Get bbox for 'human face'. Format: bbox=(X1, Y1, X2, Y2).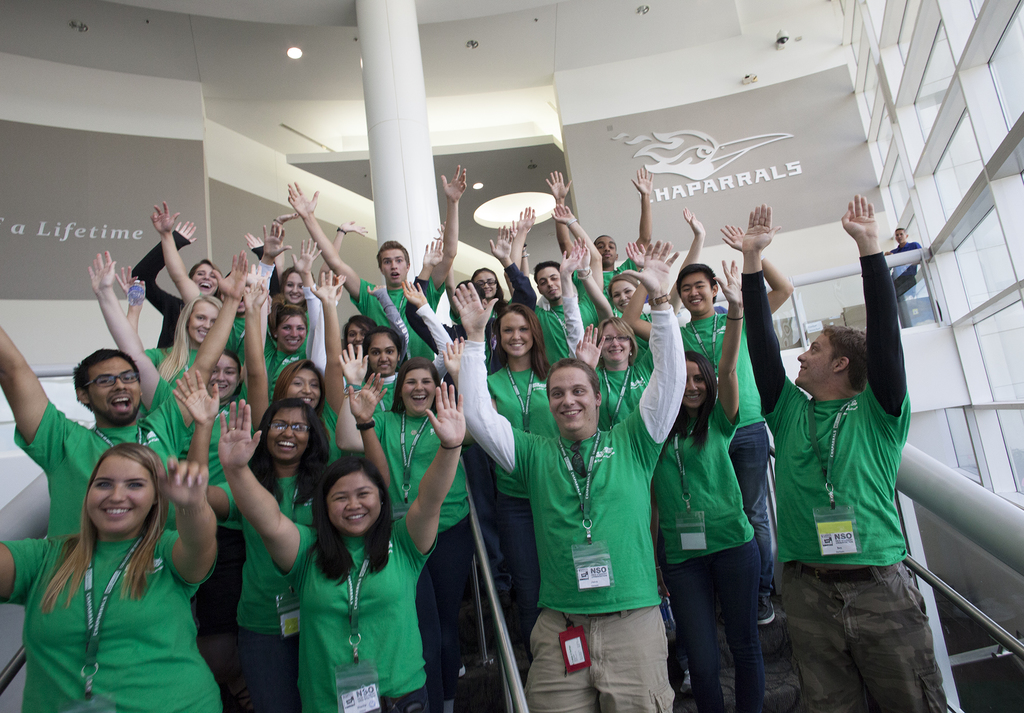
bbox=(225, 292, 243, 314).
